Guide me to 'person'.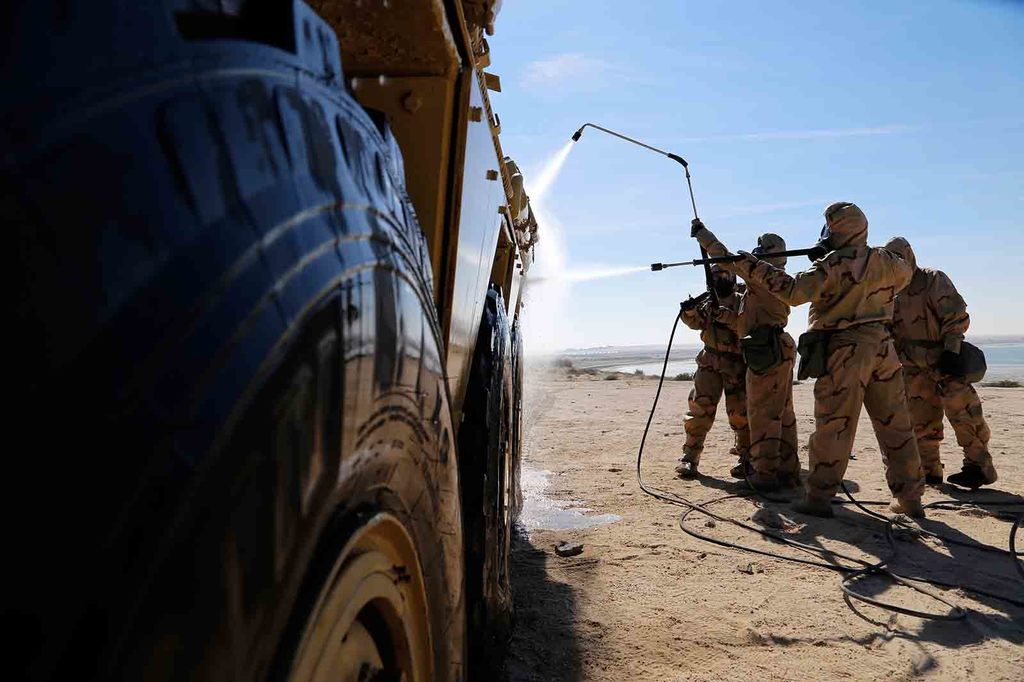
Guidance: (899,236,1004,505).
